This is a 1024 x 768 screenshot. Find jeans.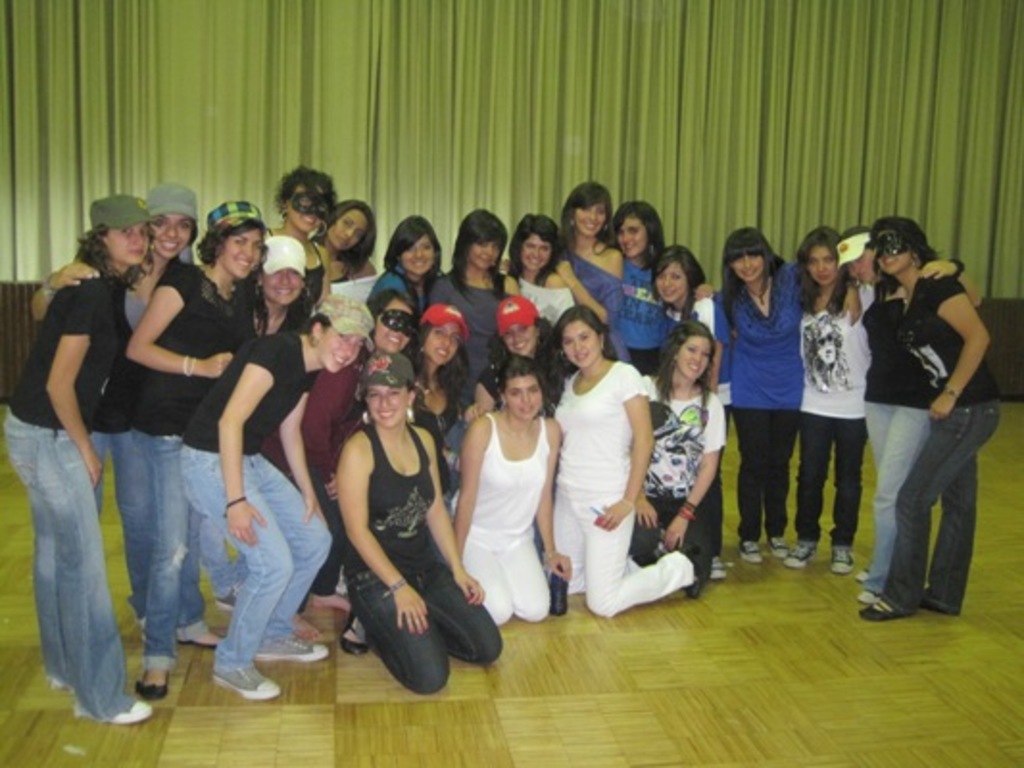
Bounding box: bbox=(638, 482, 711, 574).
